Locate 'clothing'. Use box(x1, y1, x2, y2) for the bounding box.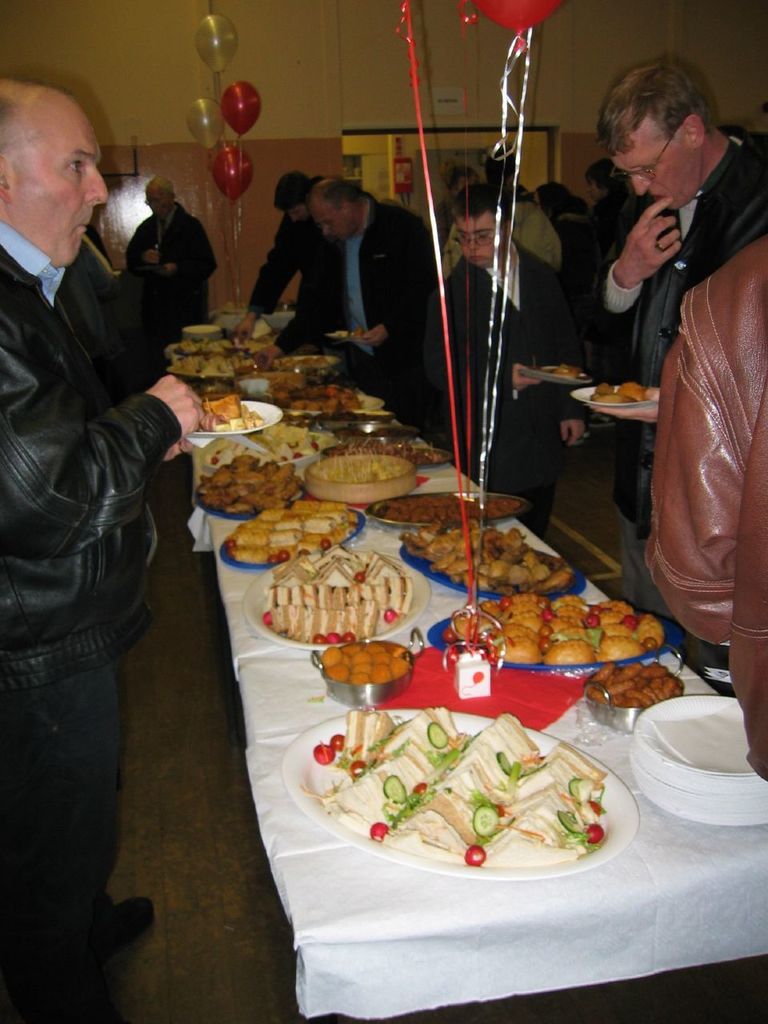
box(426, 236, 570, 538).
